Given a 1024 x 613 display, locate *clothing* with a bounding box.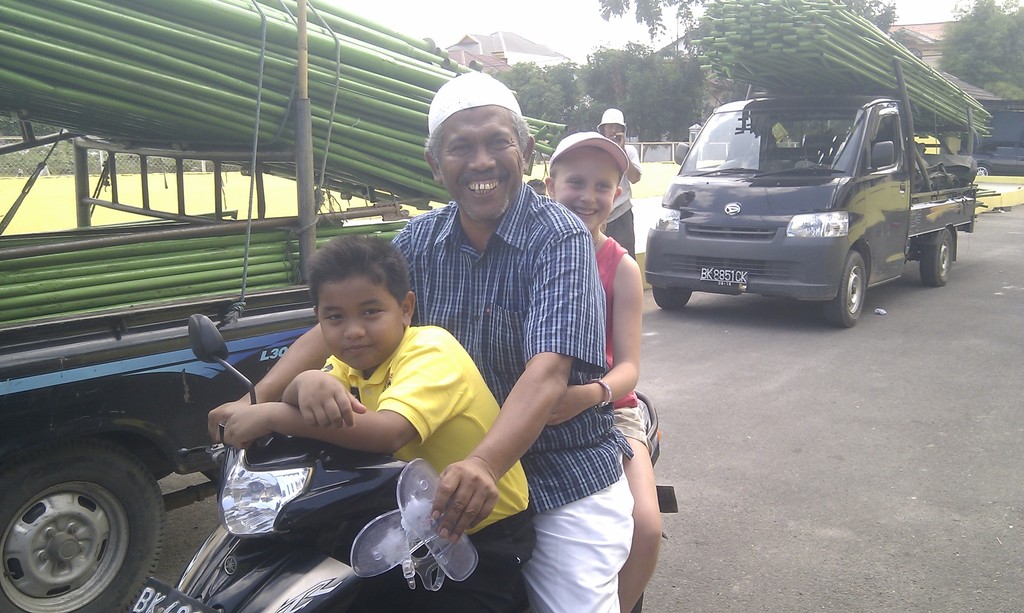
Located: bbox=[306, 317, 540, 612].
